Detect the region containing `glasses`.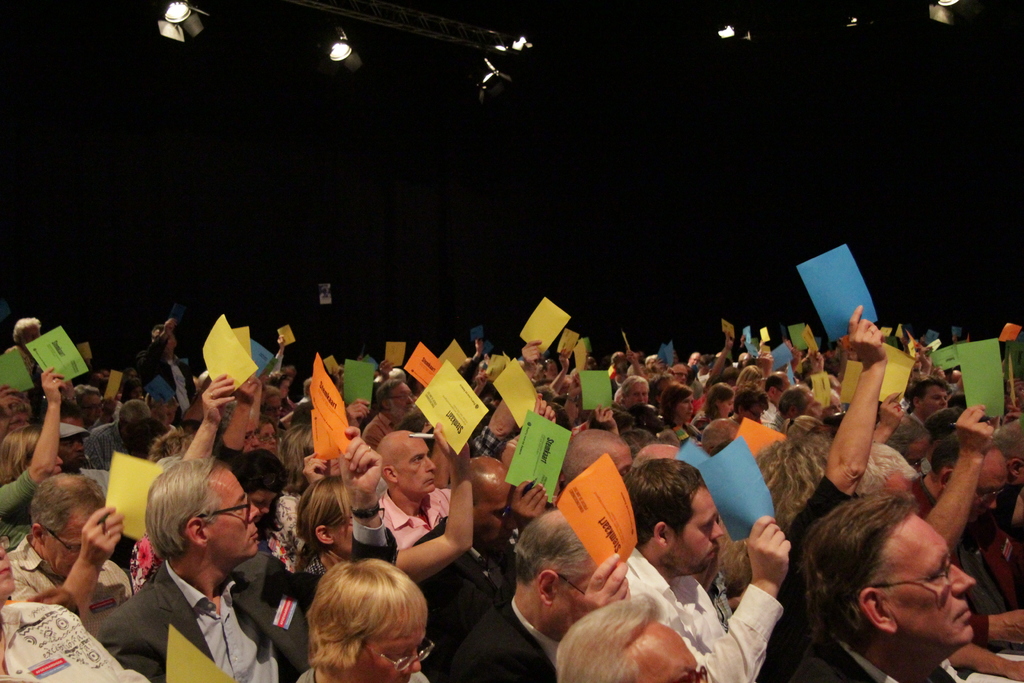
BBox(554, 568, 590, 600).
